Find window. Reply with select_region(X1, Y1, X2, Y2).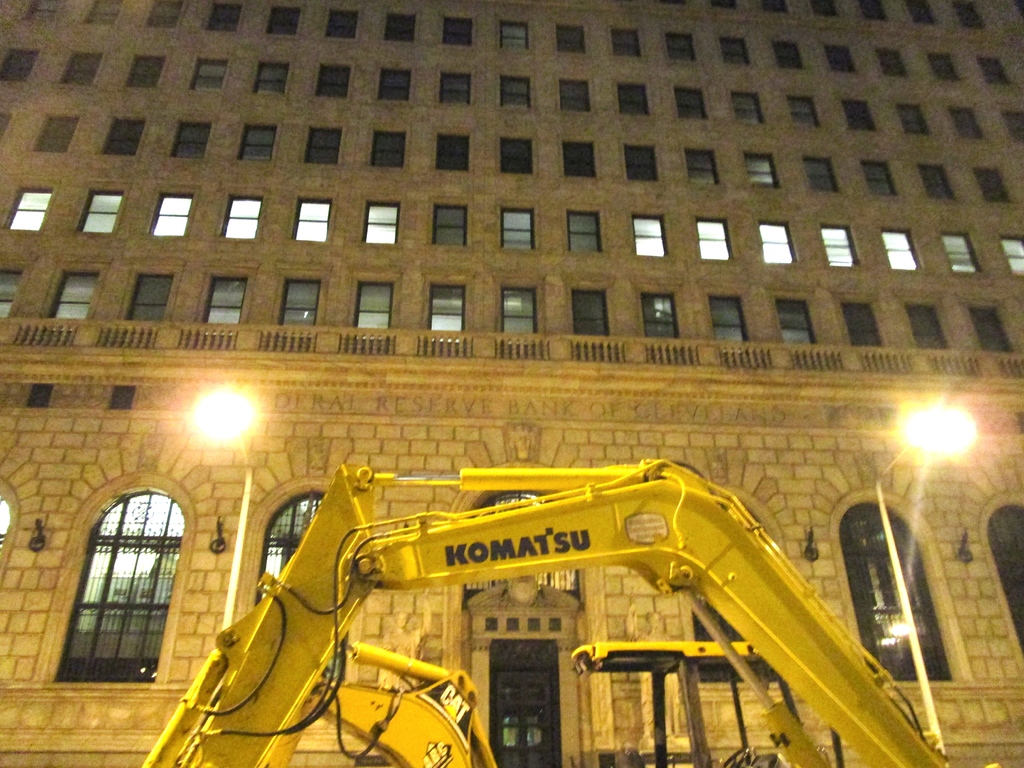
select_region(772, 40, 802, 69).
